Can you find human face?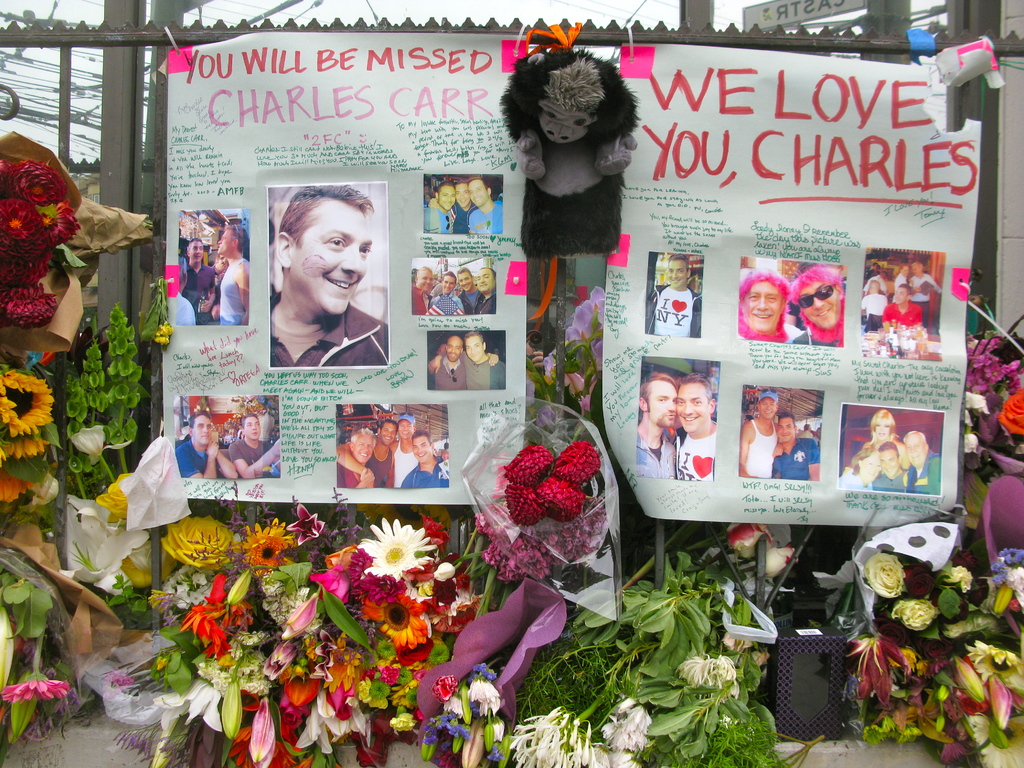
Yes, bounding box: crop(880, 450, 896, 477).
